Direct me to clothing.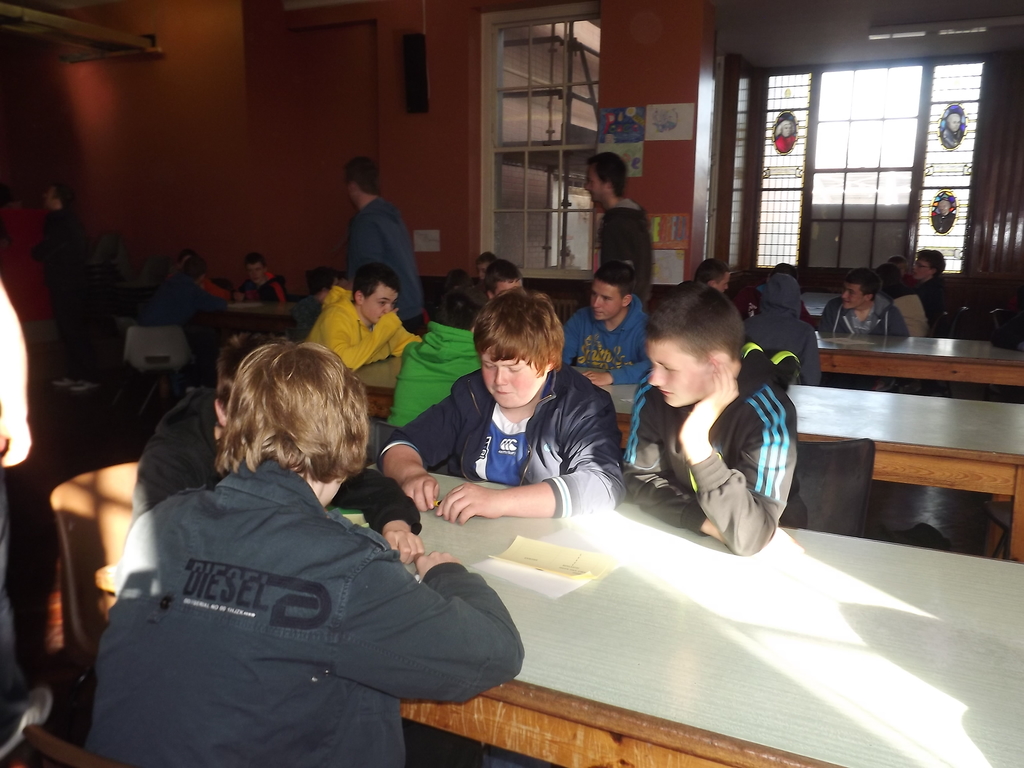
Direction: locate(346, 193, 431, 336).
